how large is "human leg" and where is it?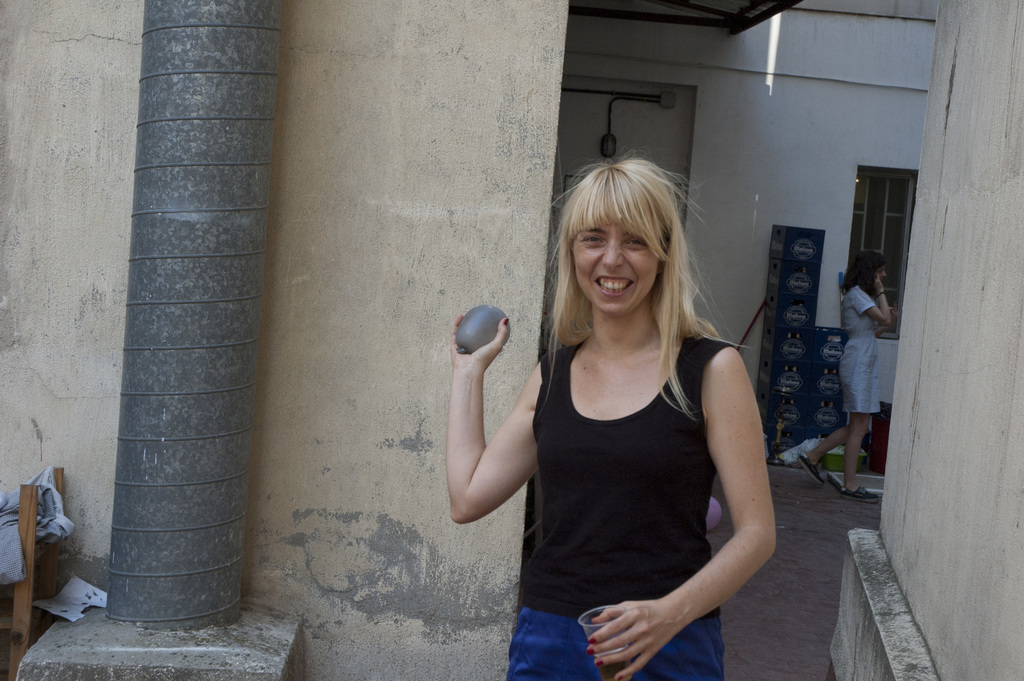
Bounding box: bbox=[506, 611, 598, 680].
